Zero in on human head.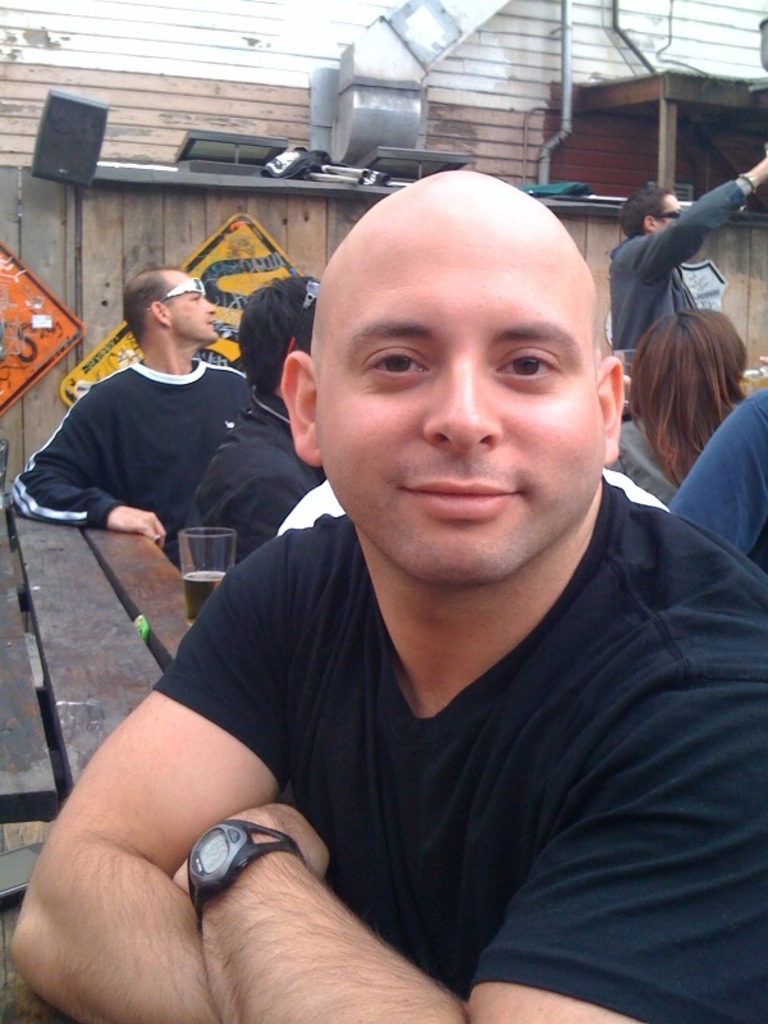
Zeroed in: 228, 273, 320, 398.
